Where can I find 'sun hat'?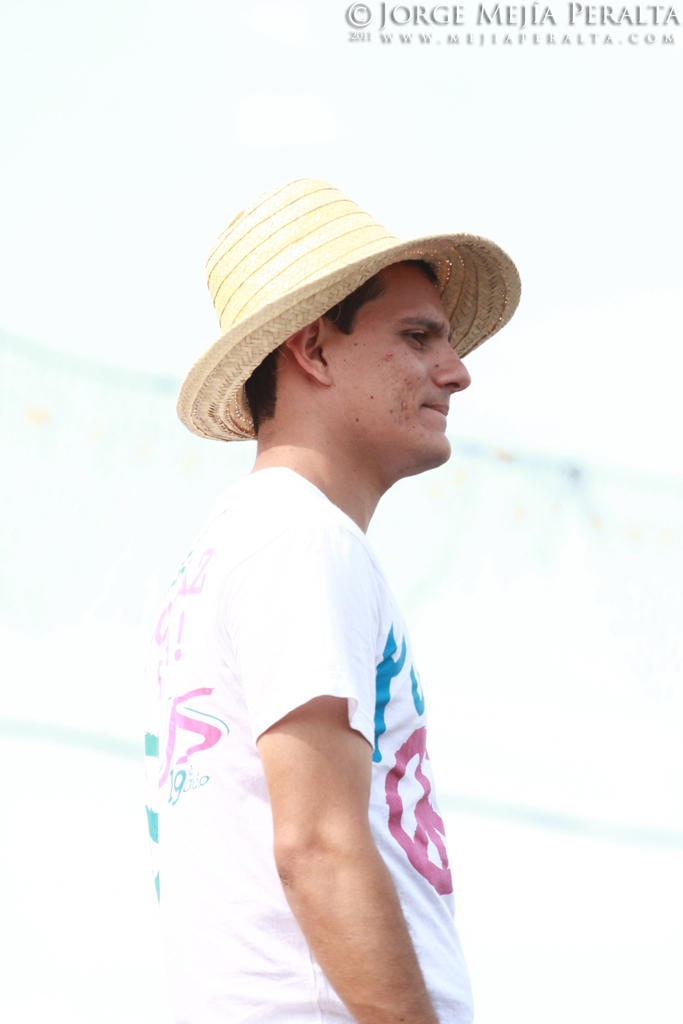
You can find it at {"x1": 181, "y1": 177, "x2": 527, "y2": 440}.
